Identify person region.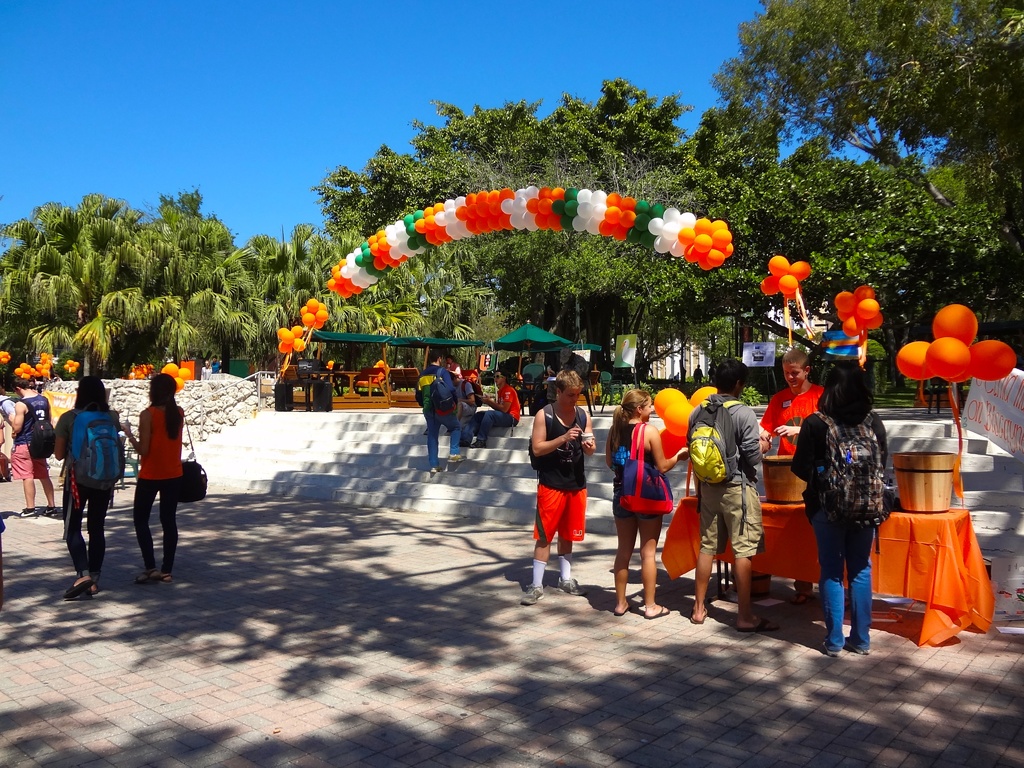
Region: 4 371 54 511.
